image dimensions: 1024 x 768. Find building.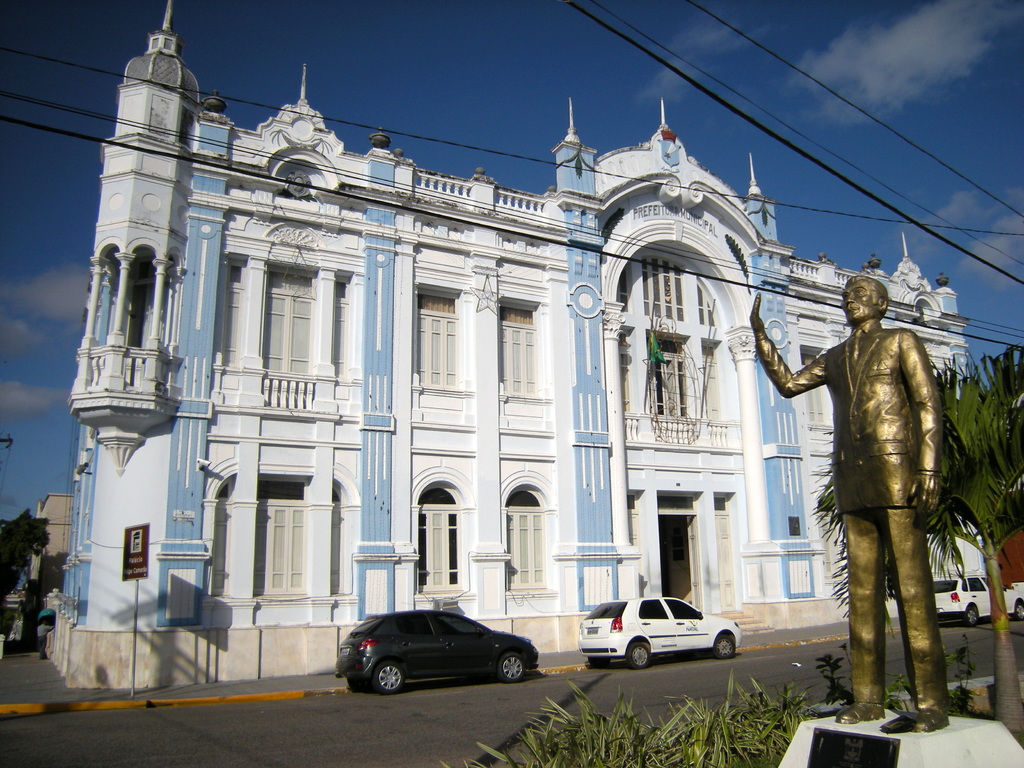
37:494:73:611.
